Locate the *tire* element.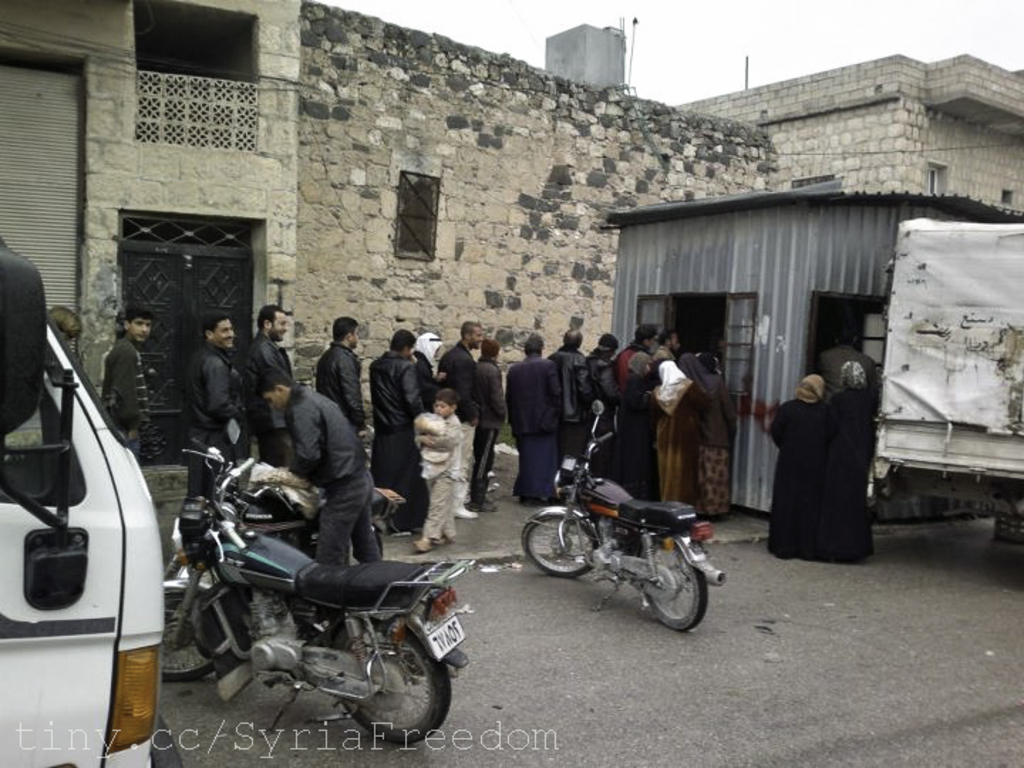
Element bbox: BBox(336, 617, 451, 741).
